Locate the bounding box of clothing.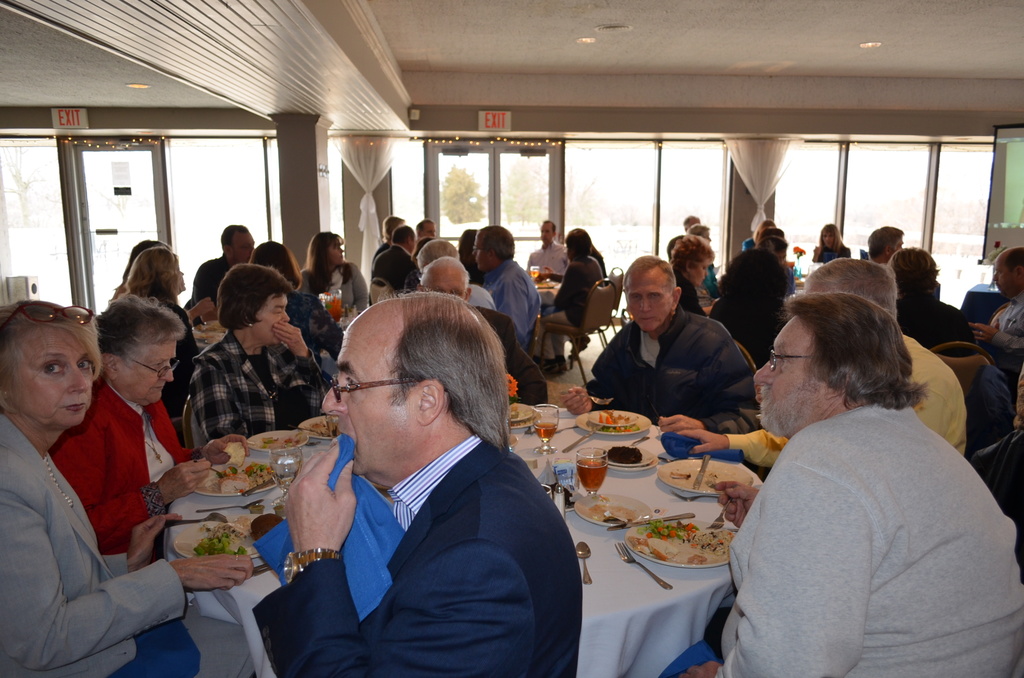
Bounding box: bbox(710, 335, 1005, 672).
